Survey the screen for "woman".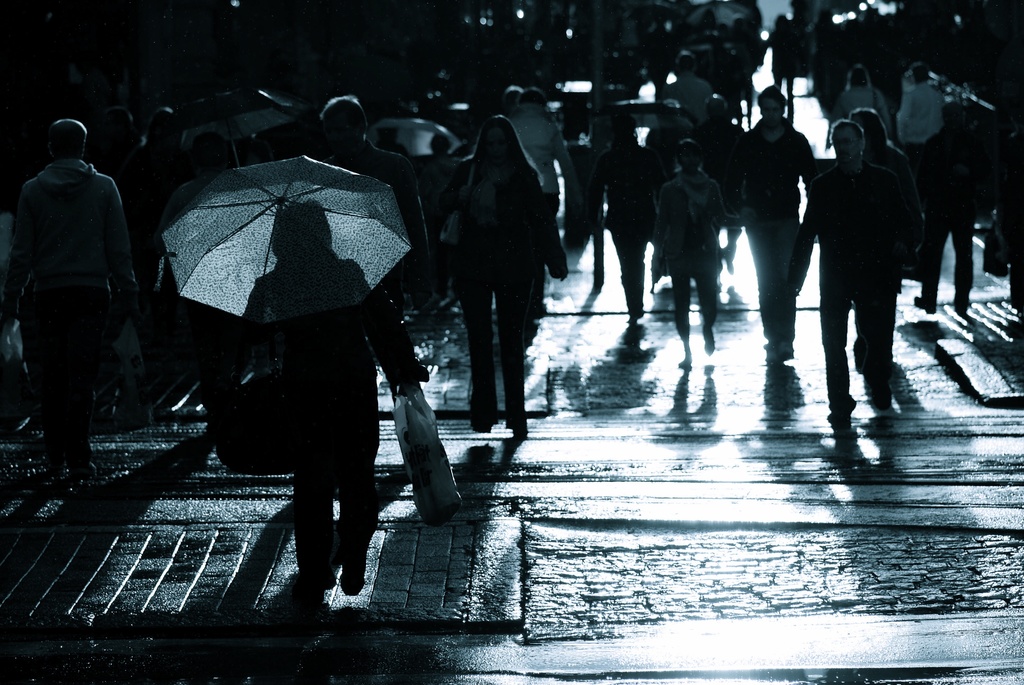
Survey found: bbox=(425, 98, 570, 455).
